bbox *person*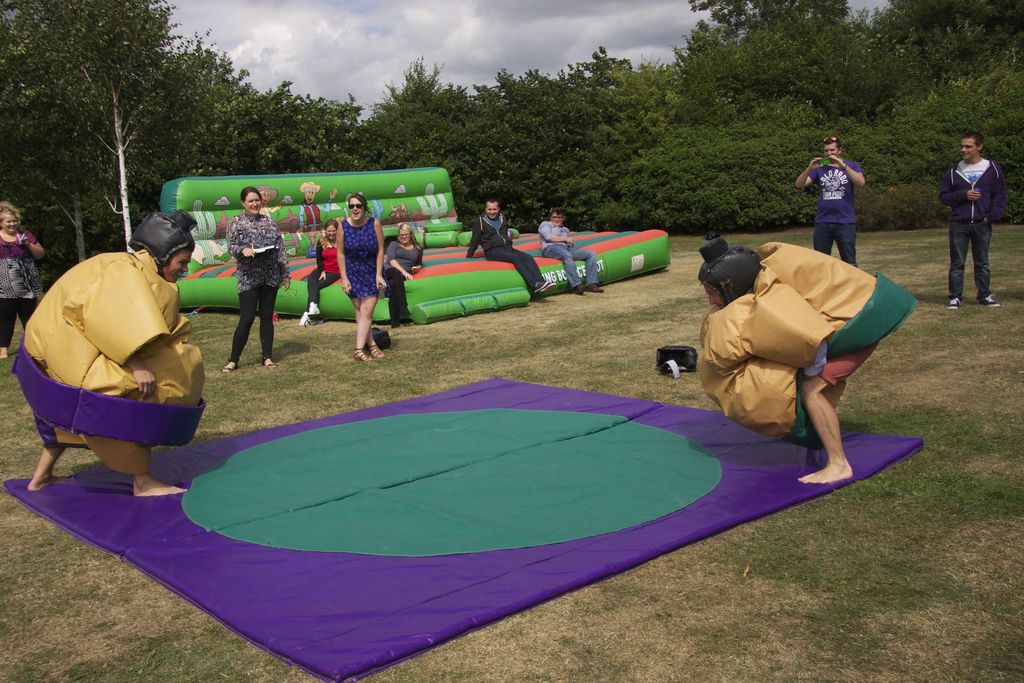
537, 206, 607, 294
